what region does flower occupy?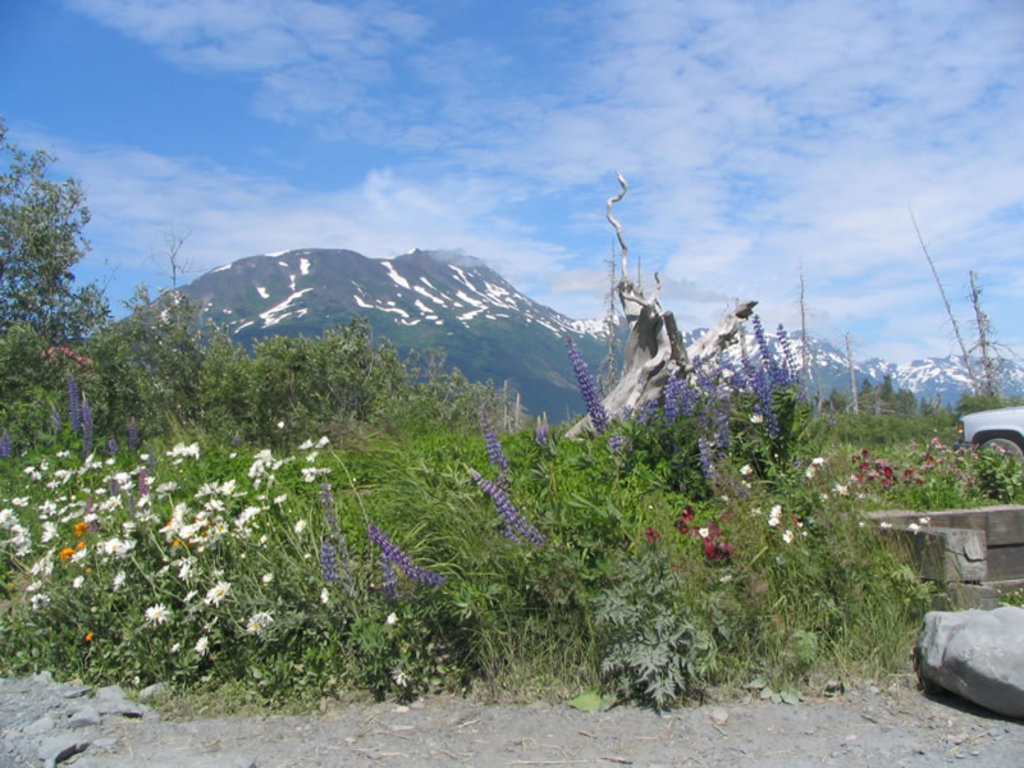
locate(467, 461, 547, 545).
